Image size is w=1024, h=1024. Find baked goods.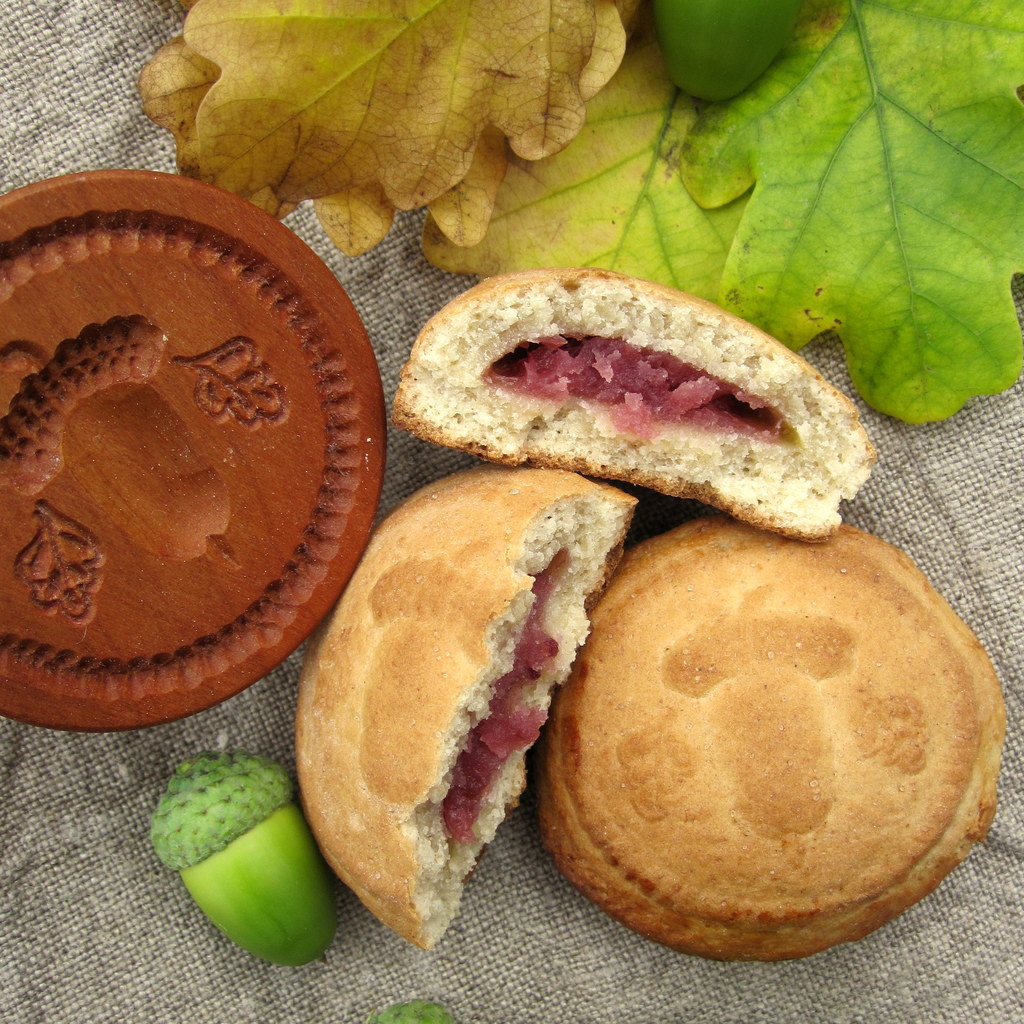
box(387, 263, 877, 547).
